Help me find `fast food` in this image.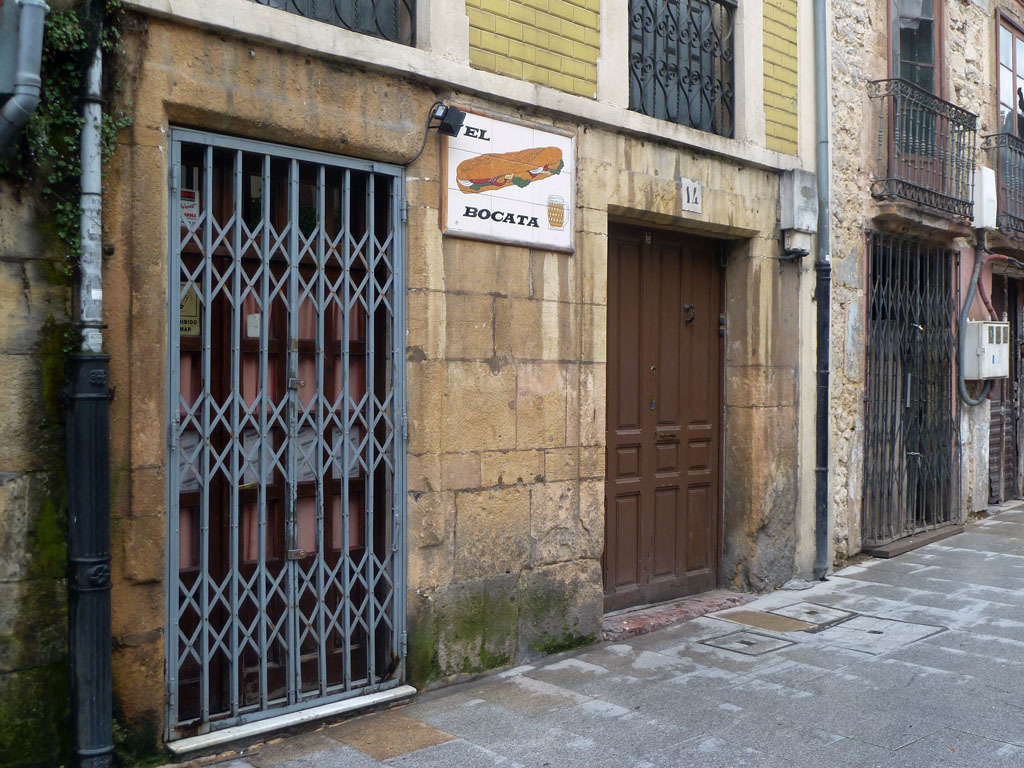
Found it: box(452, 145, 563, 194).
